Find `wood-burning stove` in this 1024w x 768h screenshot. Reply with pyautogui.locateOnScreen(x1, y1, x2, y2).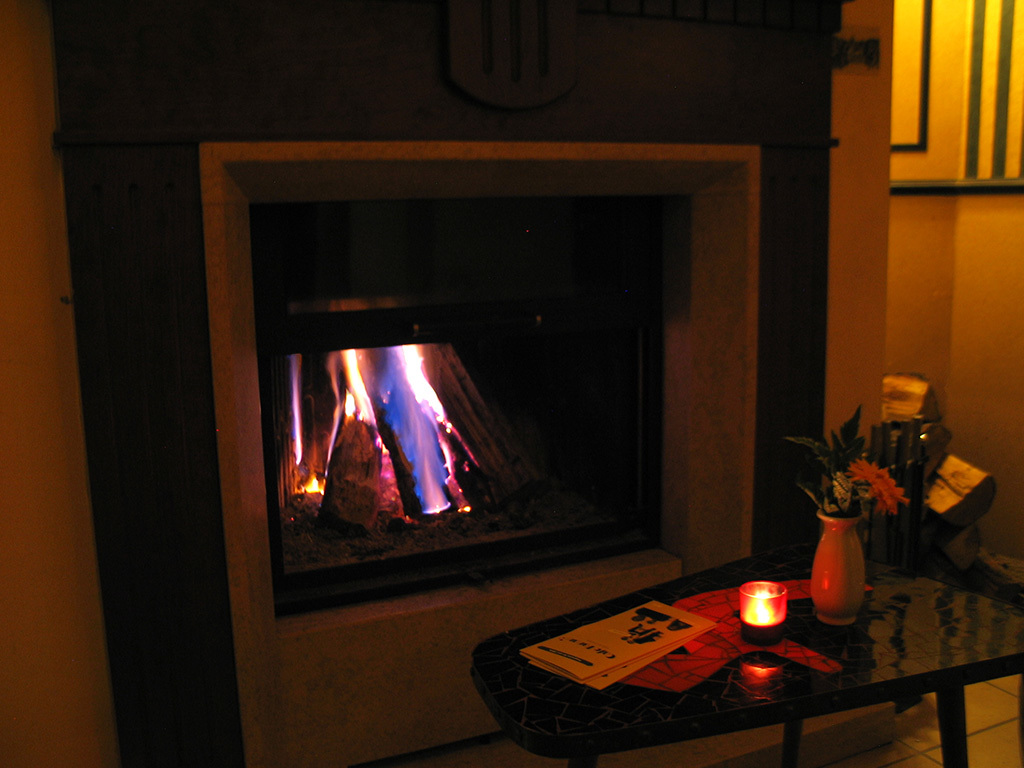
pyautogui.locateOnScreen(250, 195, 695, 619).
